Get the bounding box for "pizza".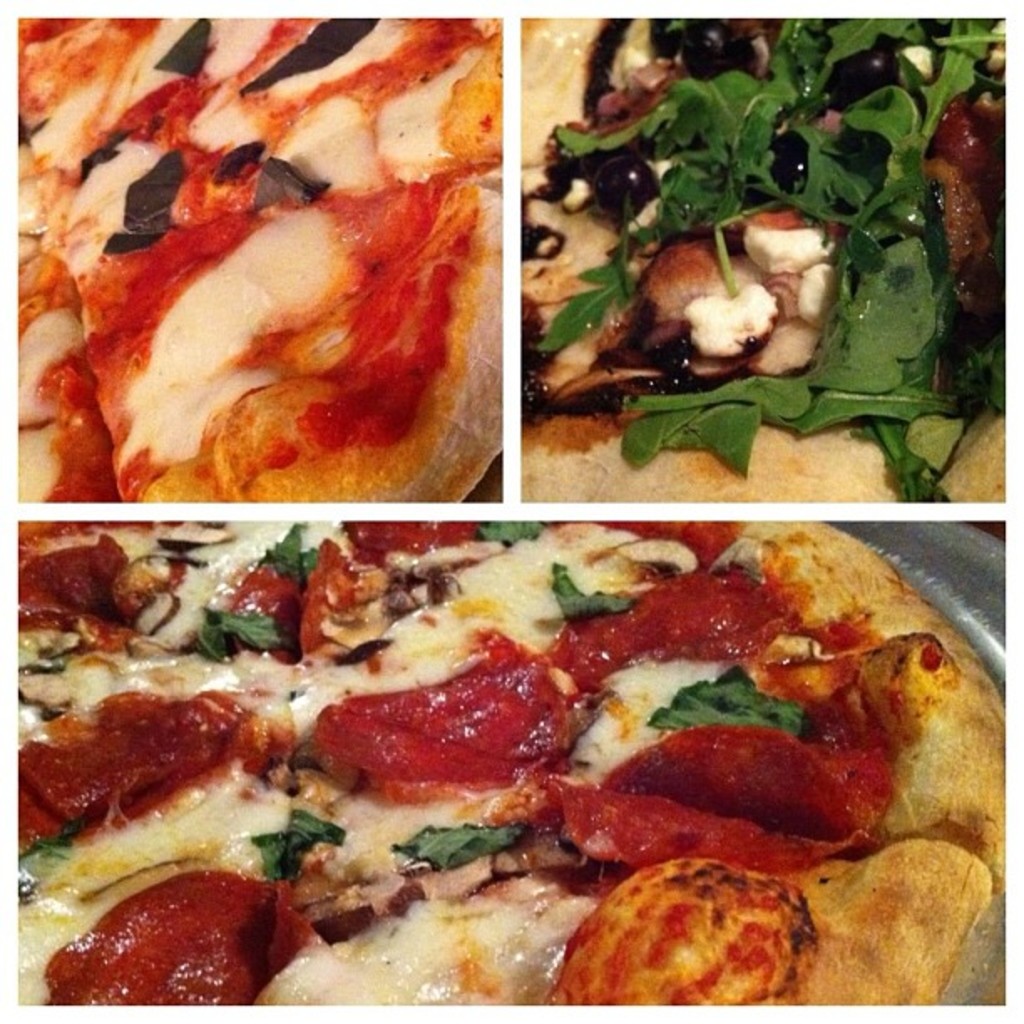
bbox=[22, 417, 997, 1004].
